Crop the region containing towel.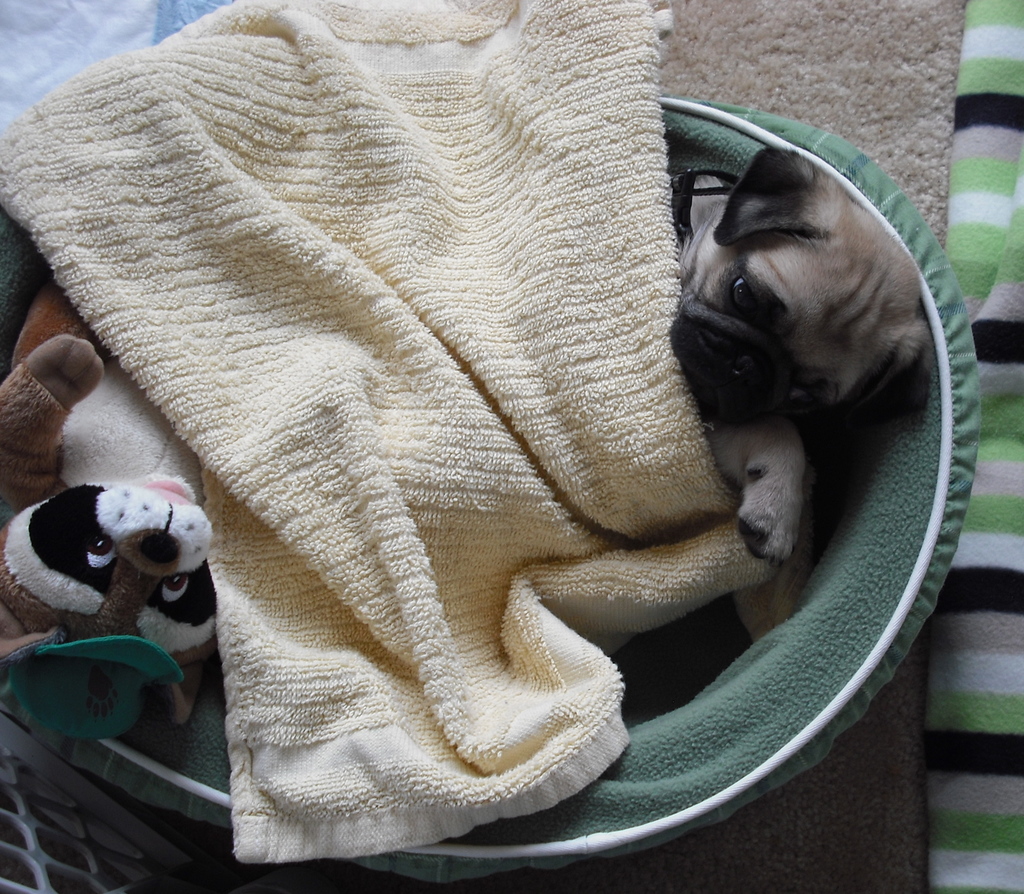
Crop region: 0, 0, 814, 865.
